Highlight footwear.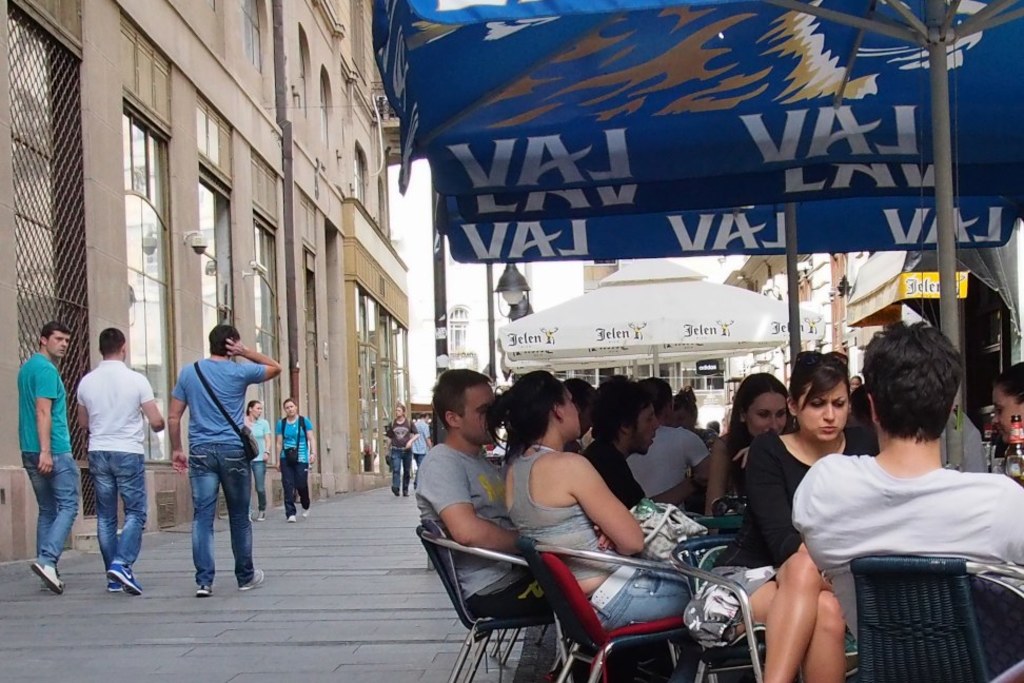
Highlighted region: x1=284, y1=513, x2=299, y2=524.
